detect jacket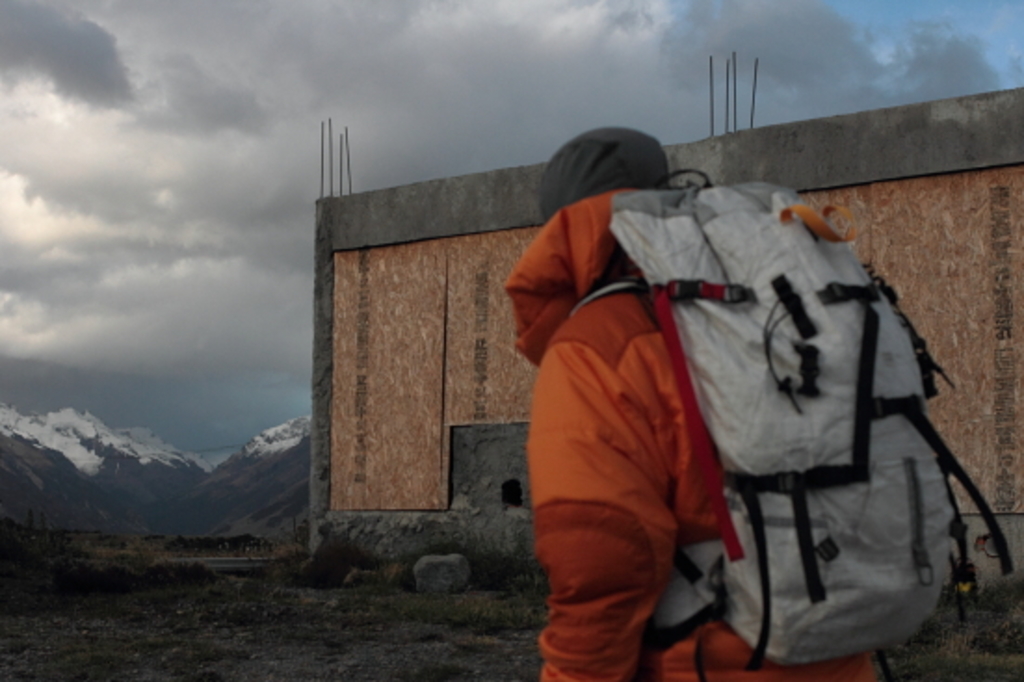
box(502, 203, 907, 680)
